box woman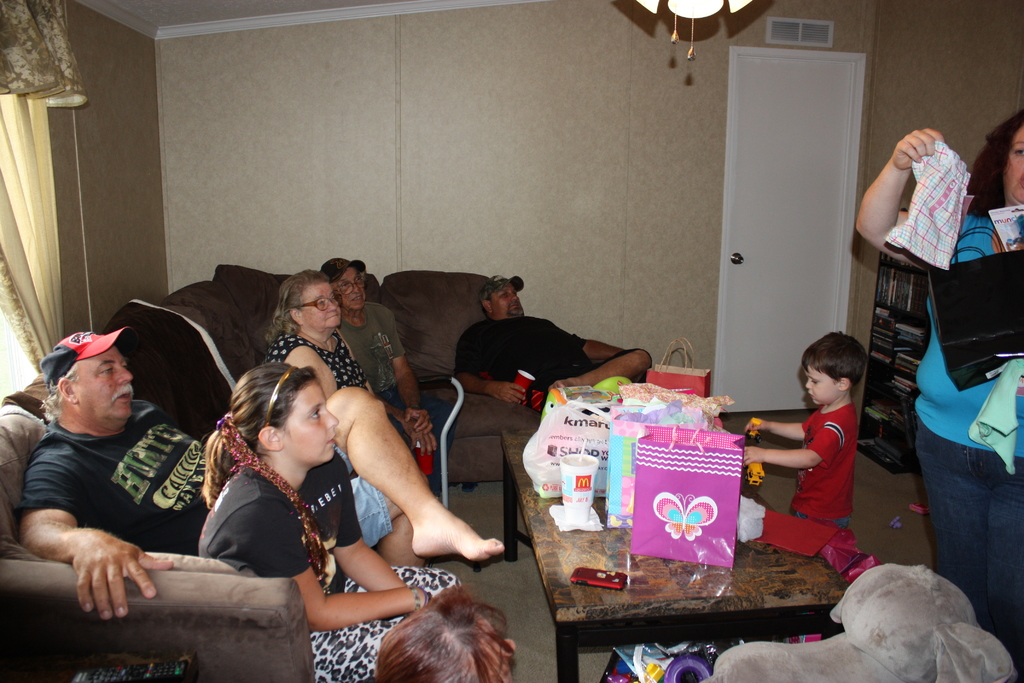
259:270:420:470
